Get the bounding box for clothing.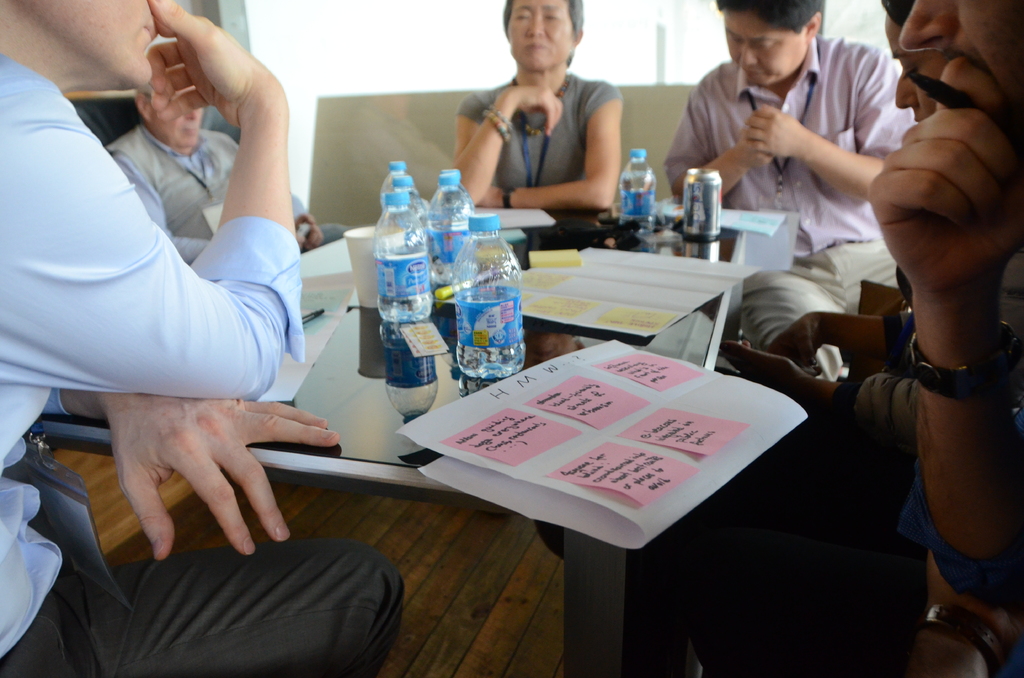
crop(109, 122, 348, 264).
